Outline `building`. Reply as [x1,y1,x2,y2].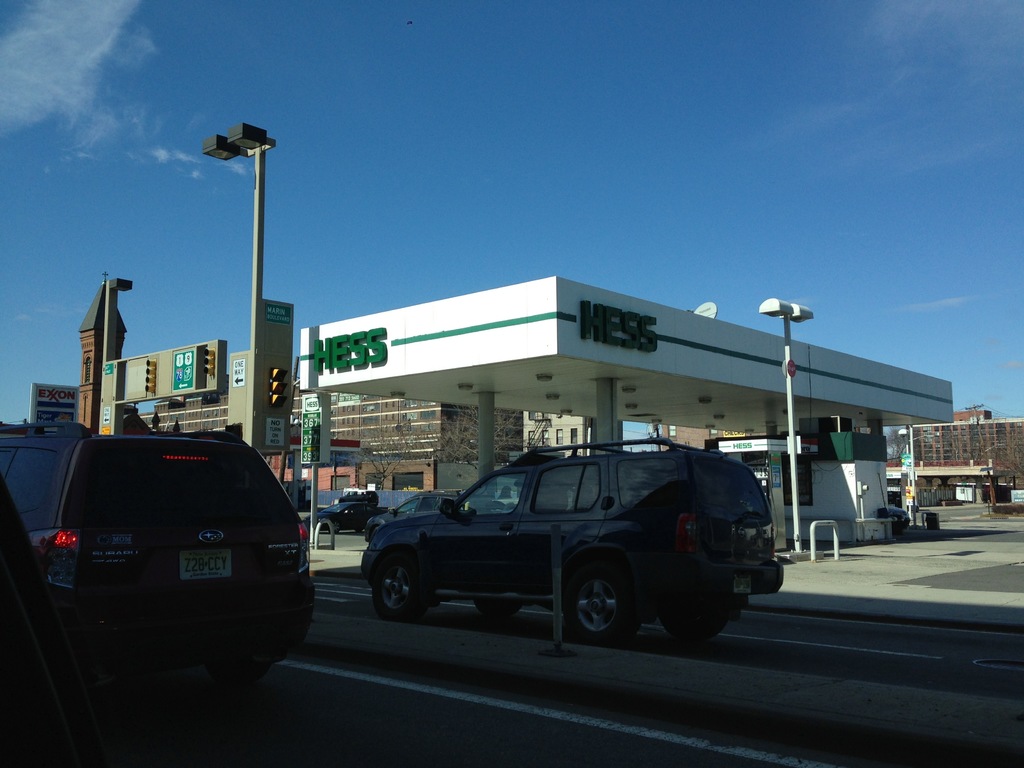
[60,250,312,618].
